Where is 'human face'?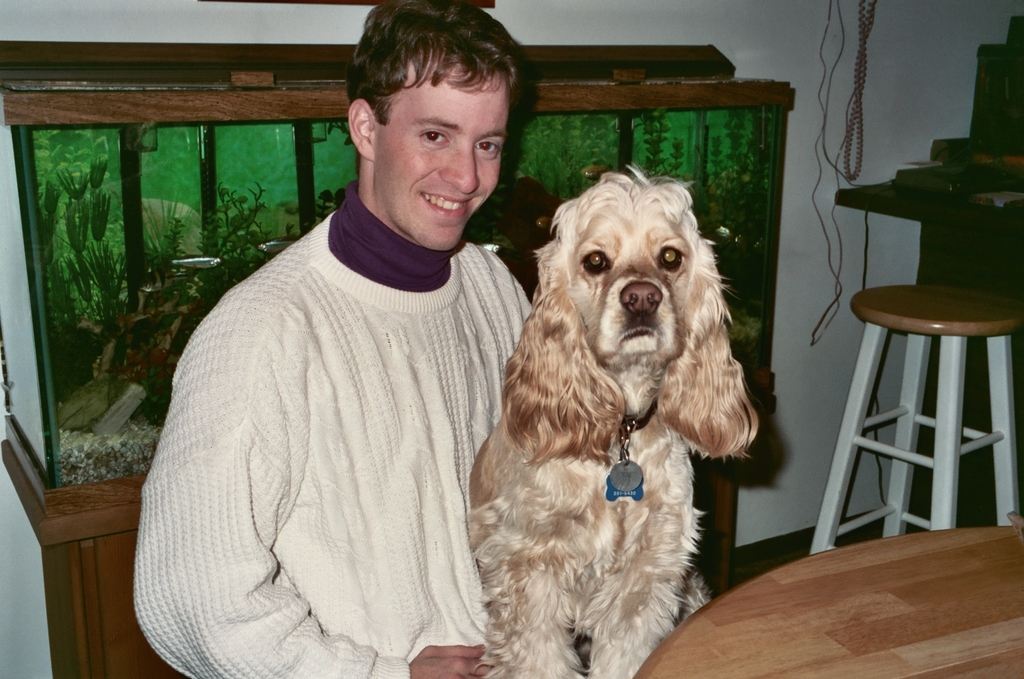
374, 52, 510, 245.
